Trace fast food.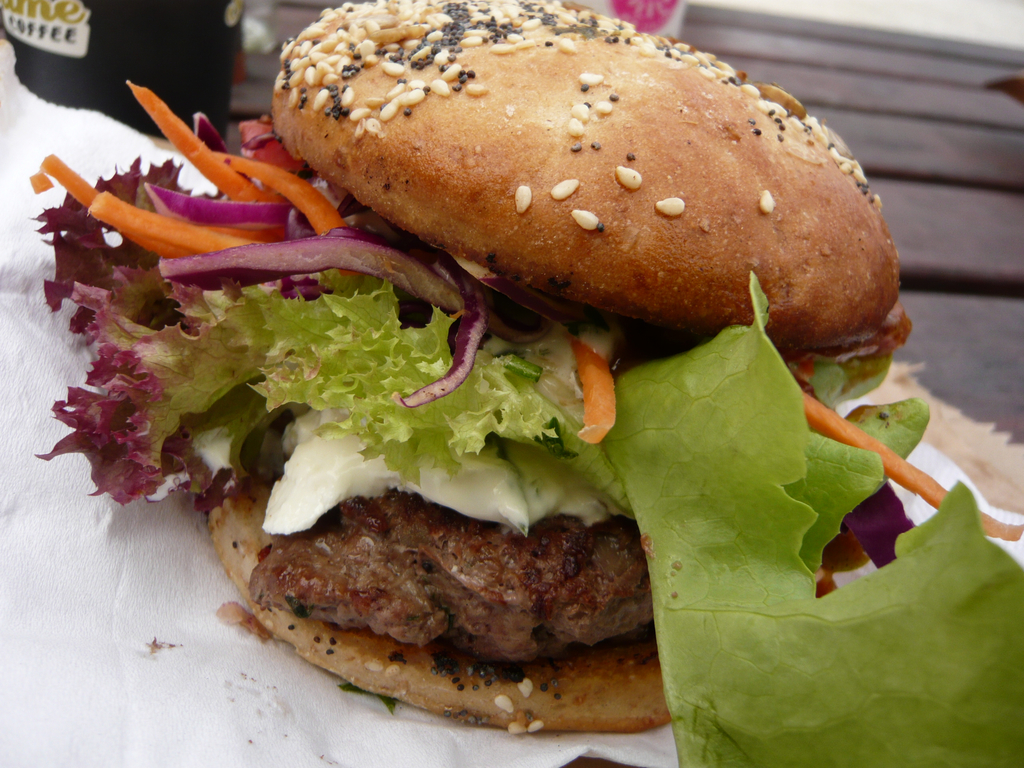
Traced to [173, 0, 1006, 739].
